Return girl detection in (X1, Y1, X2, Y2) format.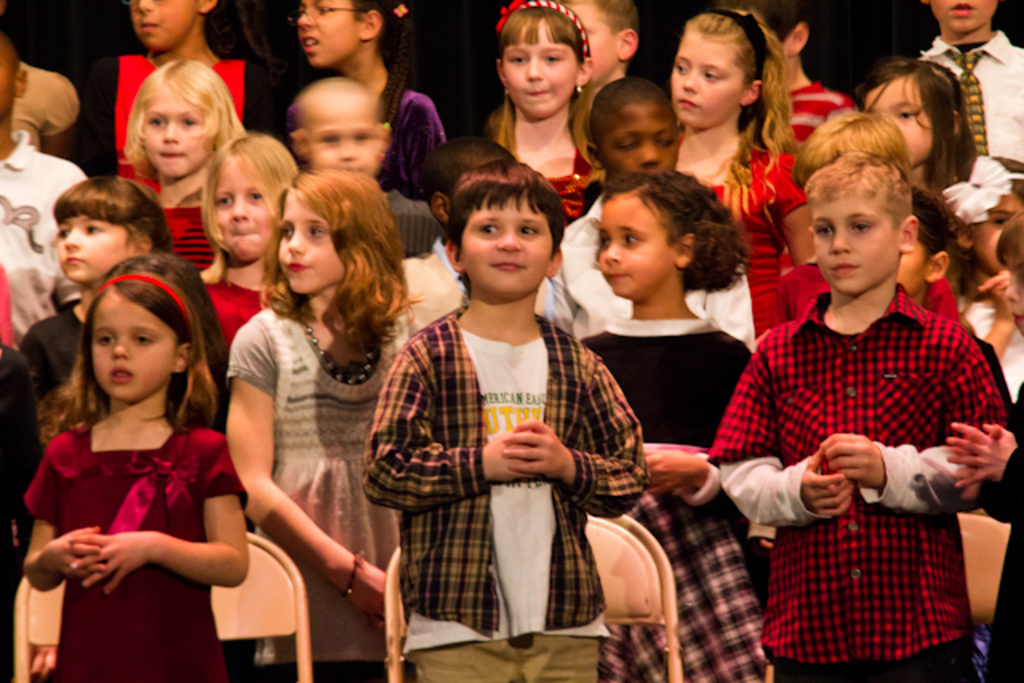
(299, 2, 454, 203).
